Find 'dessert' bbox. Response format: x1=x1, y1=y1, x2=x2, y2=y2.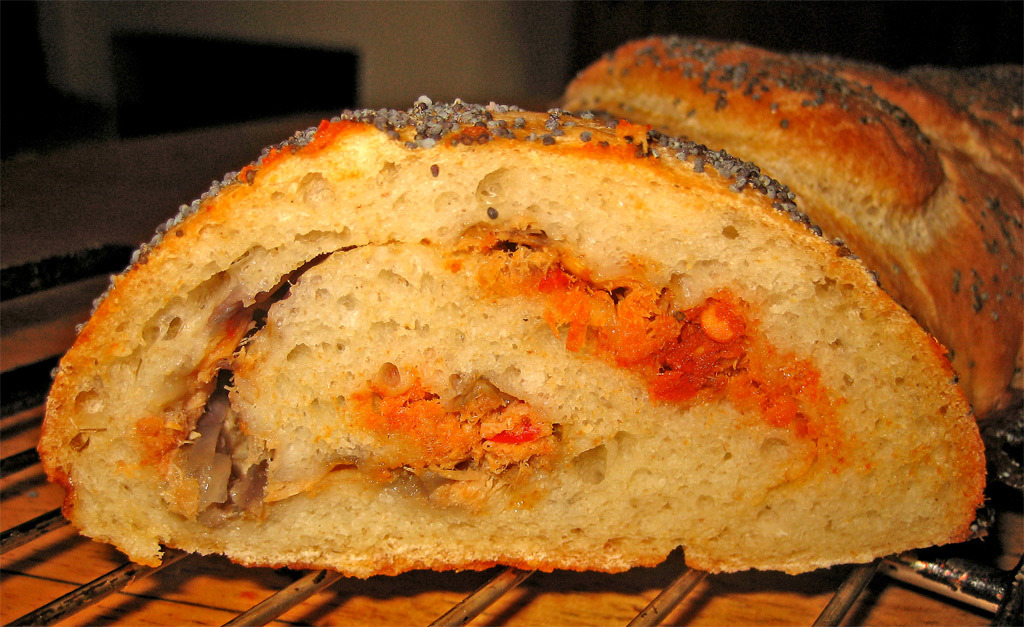
x1=35, y1=31, x2=1023, y2=579.
